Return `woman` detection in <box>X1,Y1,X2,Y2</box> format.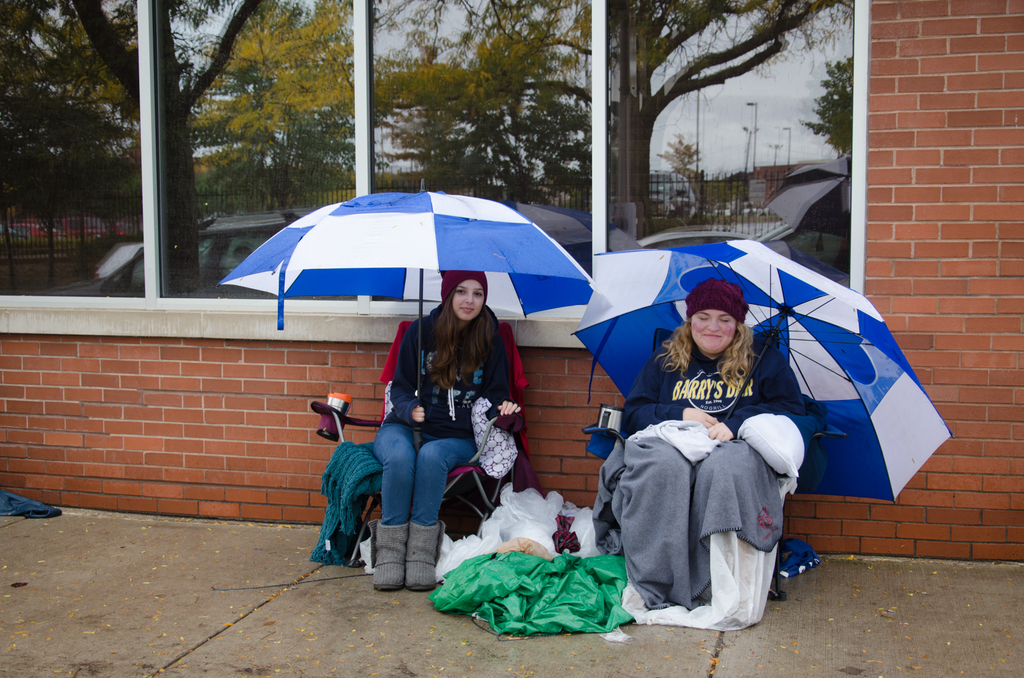
<box>369,269,515,593</box>.
